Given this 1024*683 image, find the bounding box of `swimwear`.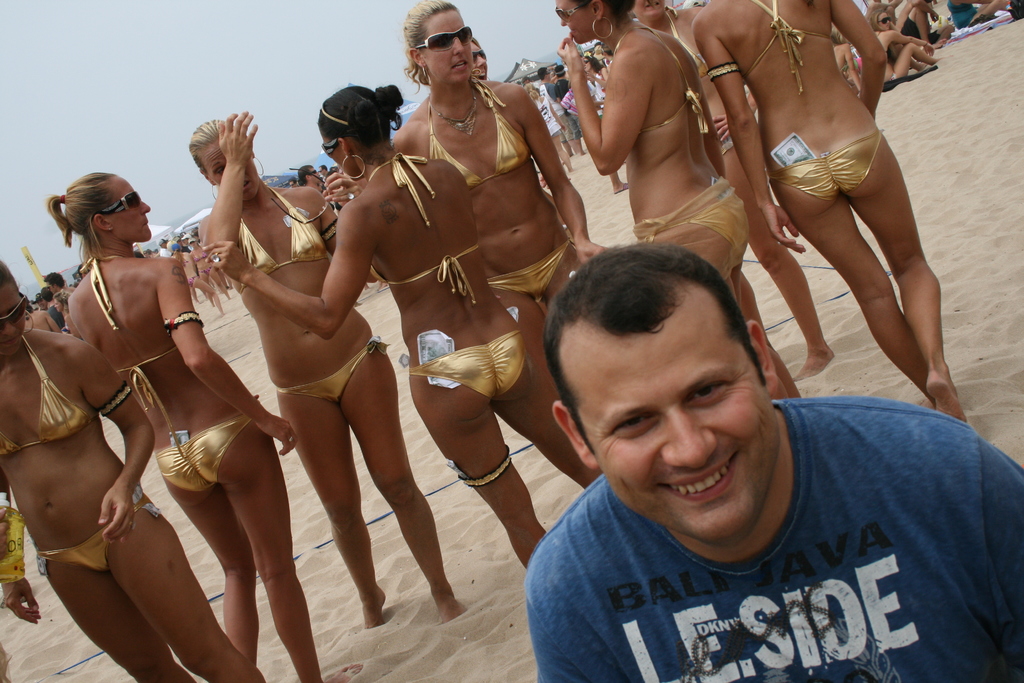
{"left": 230, "top": 181, "right": 330, "bottom": 293}.
